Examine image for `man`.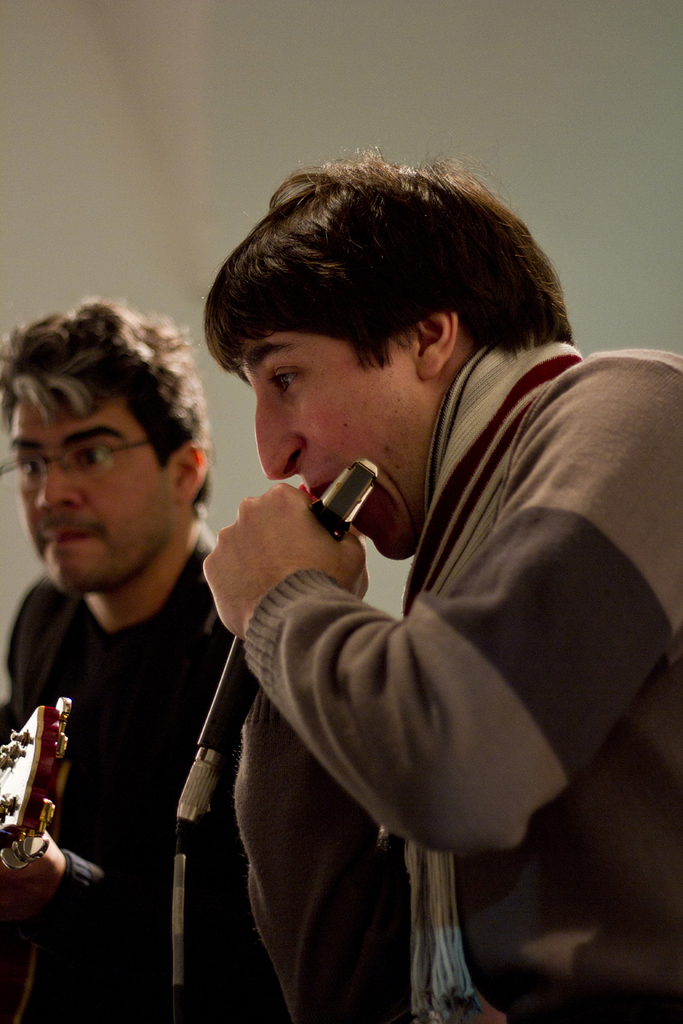
Examination result: Rect(149, 146, 672, 995).
